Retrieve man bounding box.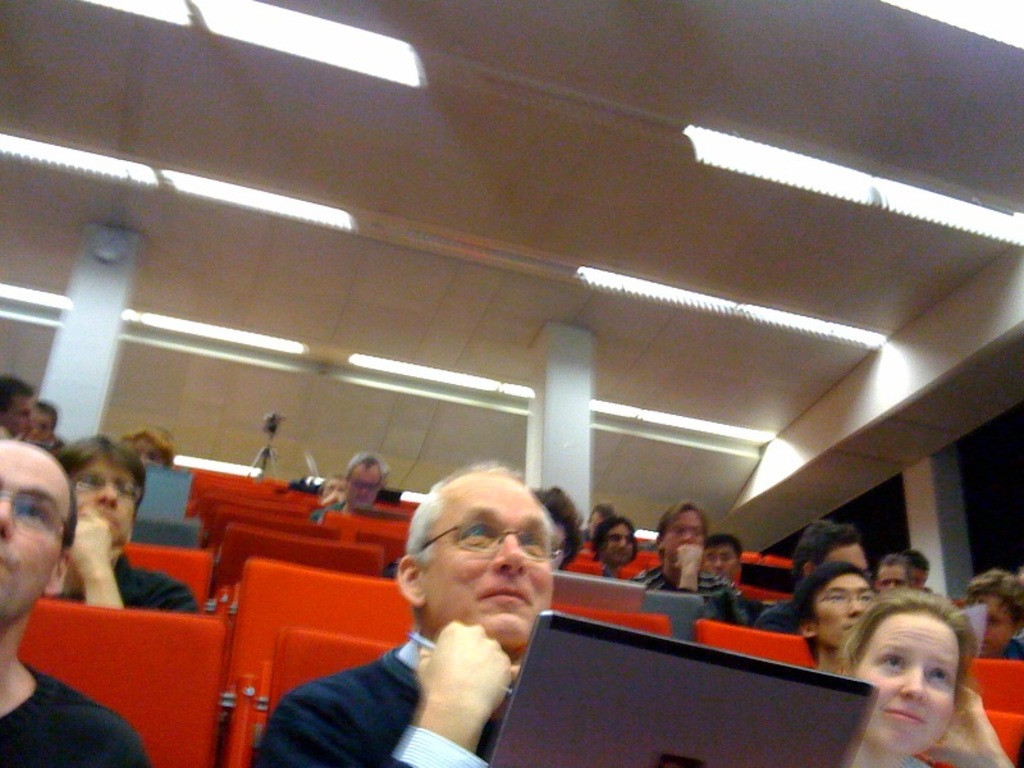
Bounding box: (0, 438, 150, 767).
